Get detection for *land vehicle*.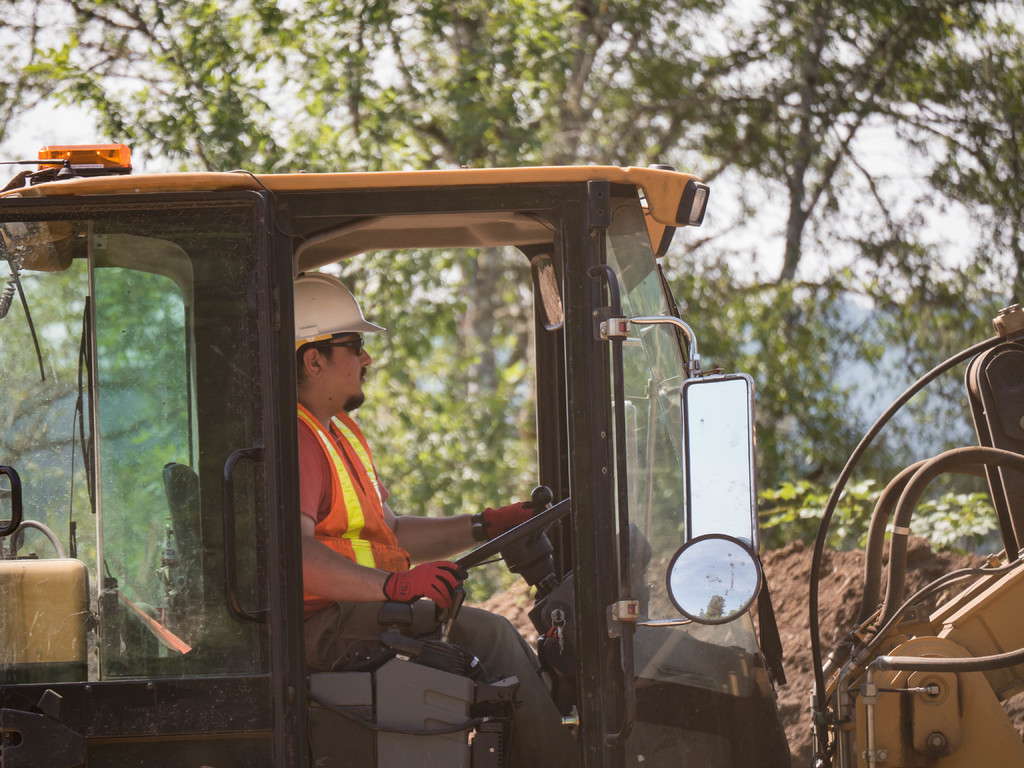
Detection: 0:147:1023:767.
